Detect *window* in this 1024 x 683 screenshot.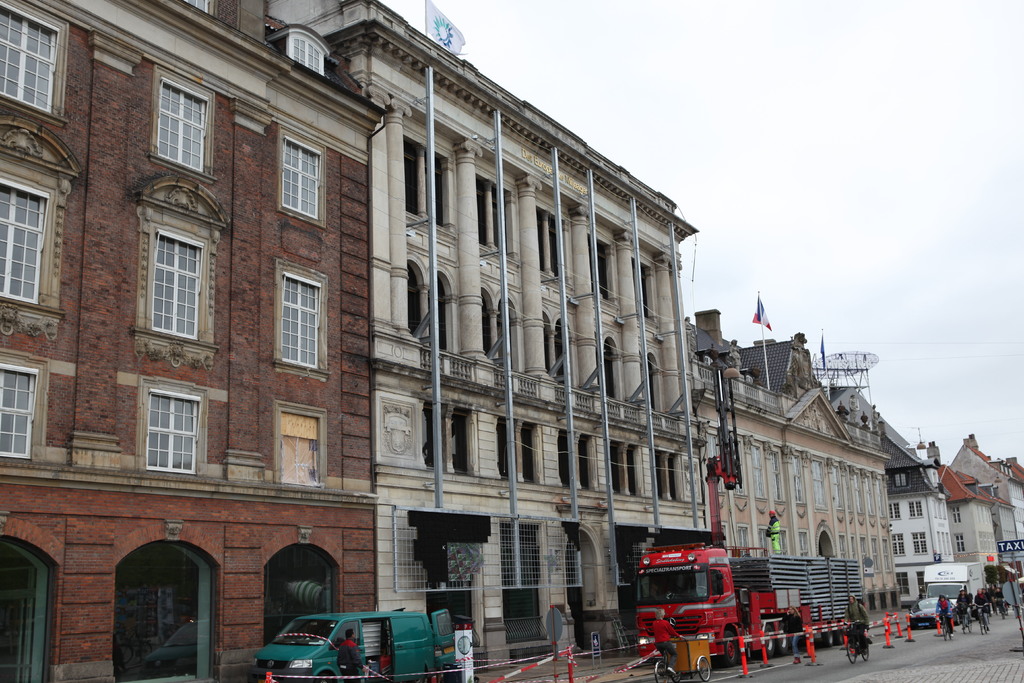
Detection: rect(707, 514, 725, 545).
